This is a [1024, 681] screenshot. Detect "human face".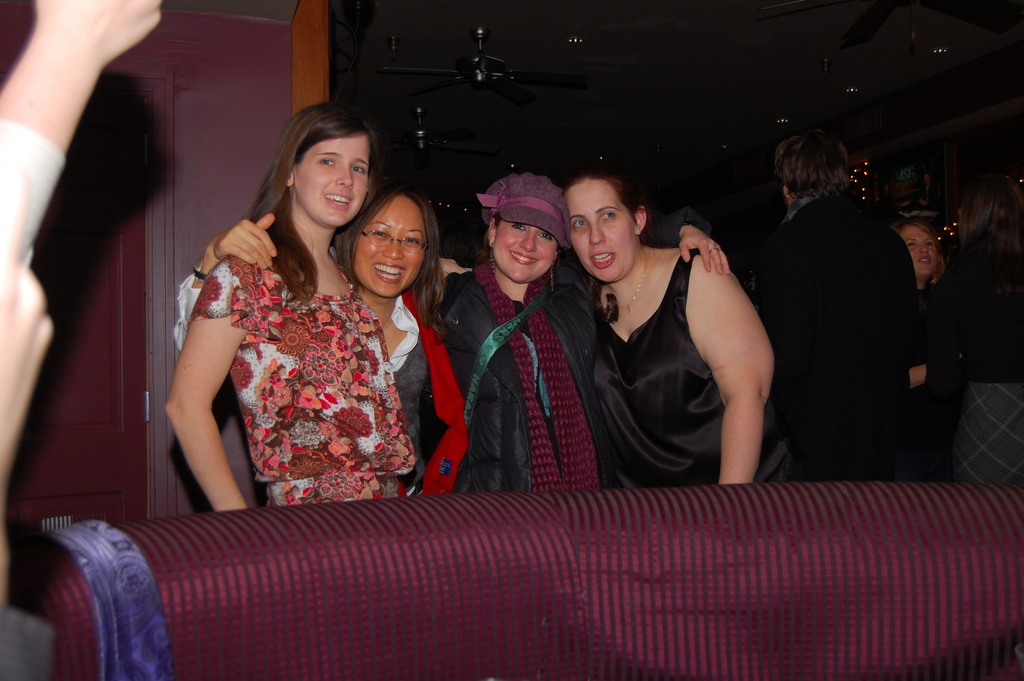
box=[493, 229, 558, 283].
